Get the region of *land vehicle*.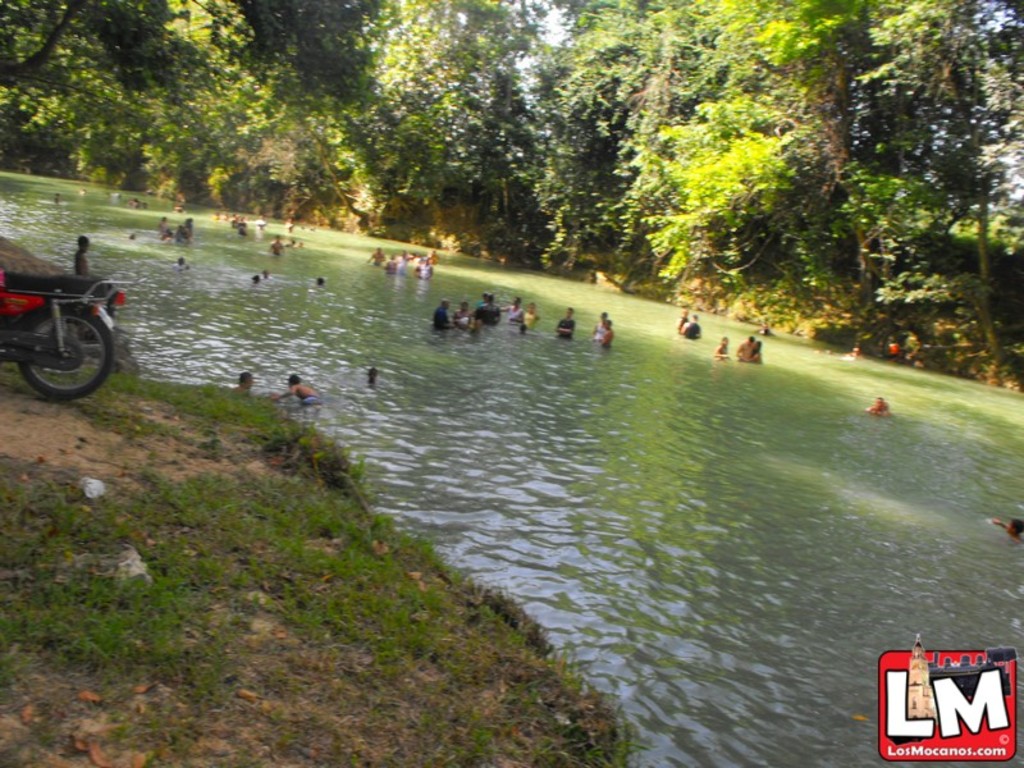
Rect(8, 232, 175, 394).
